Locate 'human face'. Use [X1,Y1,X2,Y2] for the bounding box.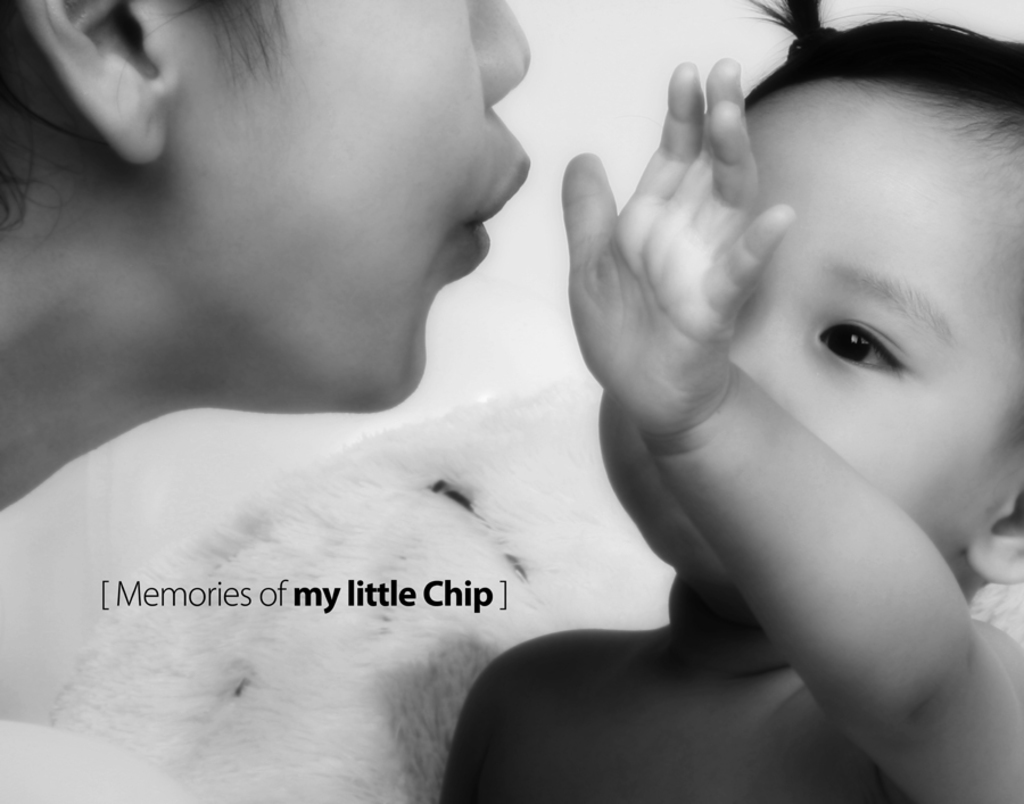
[594,76,1023,588].
